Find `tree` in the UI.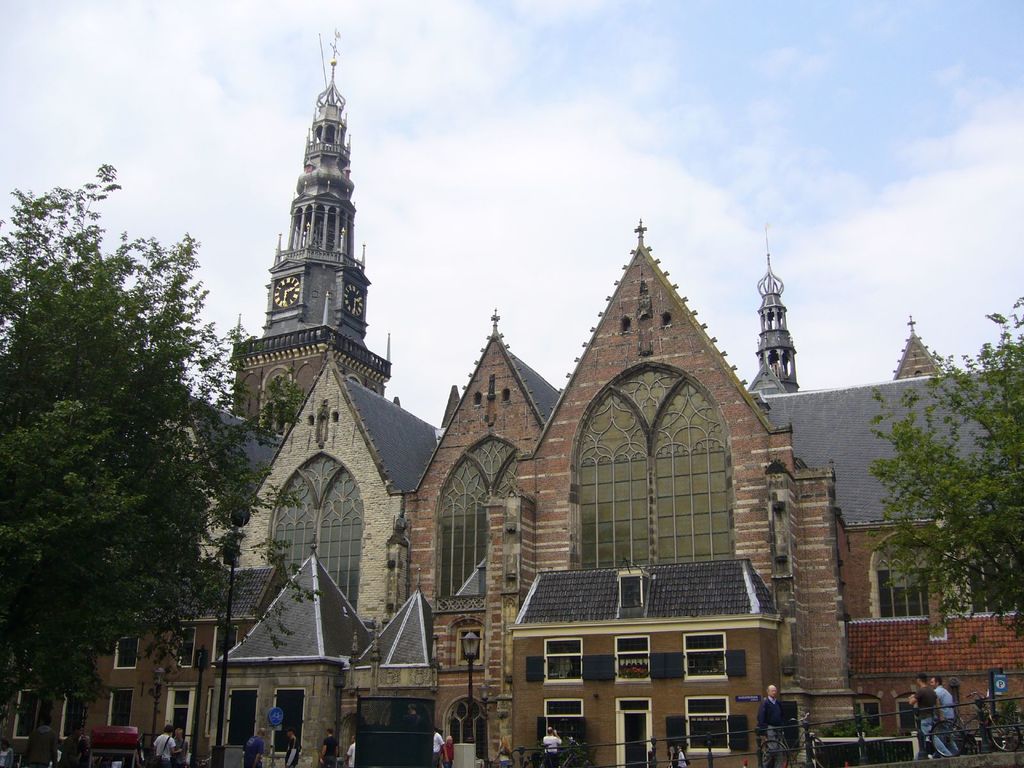
UI element at crop(869, 297, 1023, 644).
